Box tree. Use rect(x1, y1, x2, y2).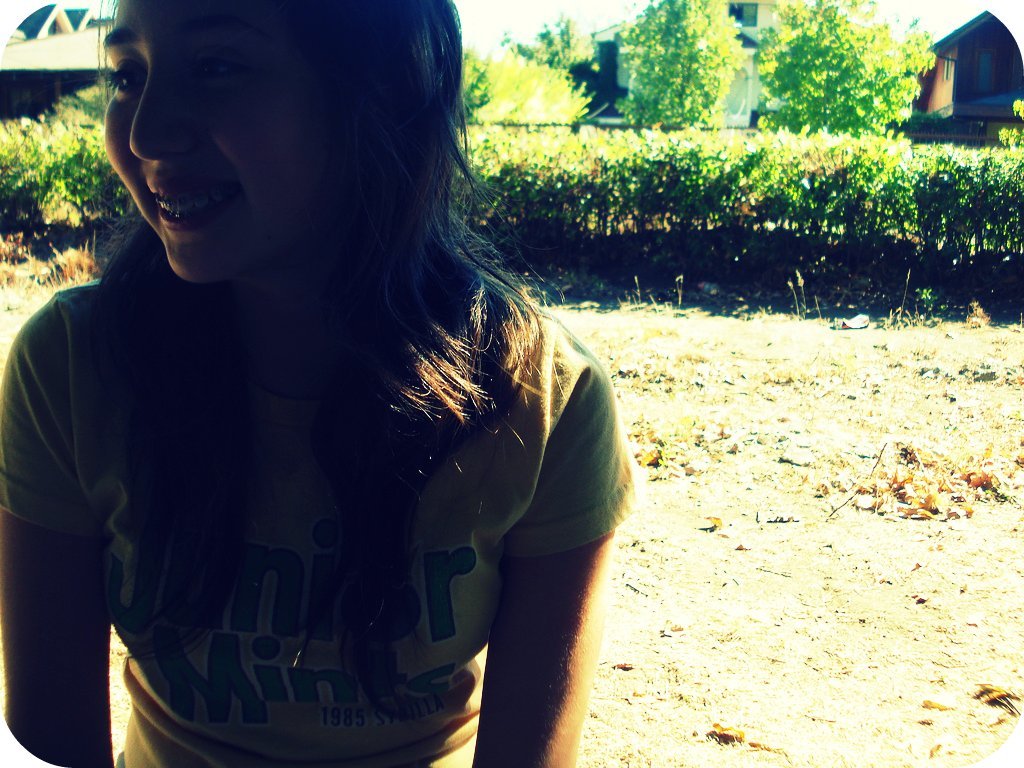
rect(0, 71, 125, 216).
